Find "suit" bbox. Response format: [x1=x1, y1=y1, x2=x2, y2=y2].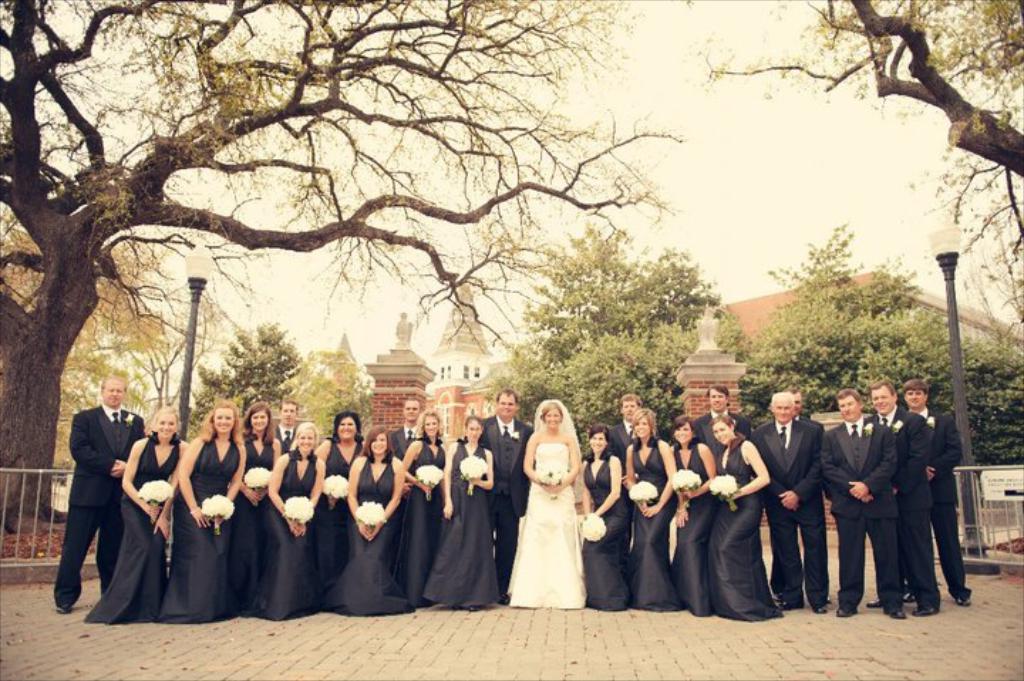
[x1=609, y1=421, x2=631, y2=475].
